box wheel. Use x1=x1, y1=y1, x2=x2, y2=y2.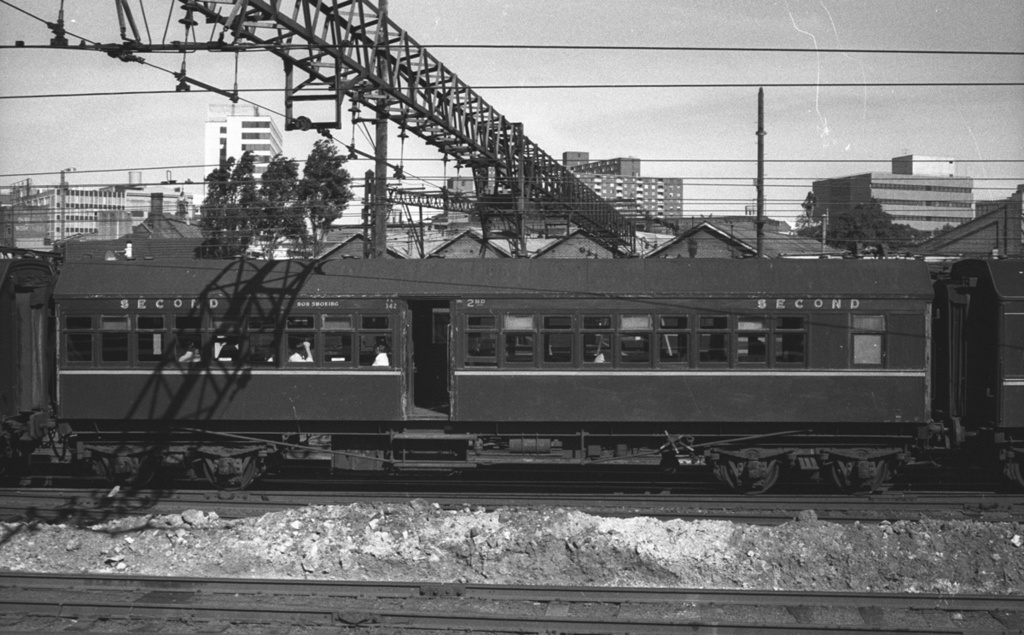
x1=707, y1=457, x2=783, y2=498.
